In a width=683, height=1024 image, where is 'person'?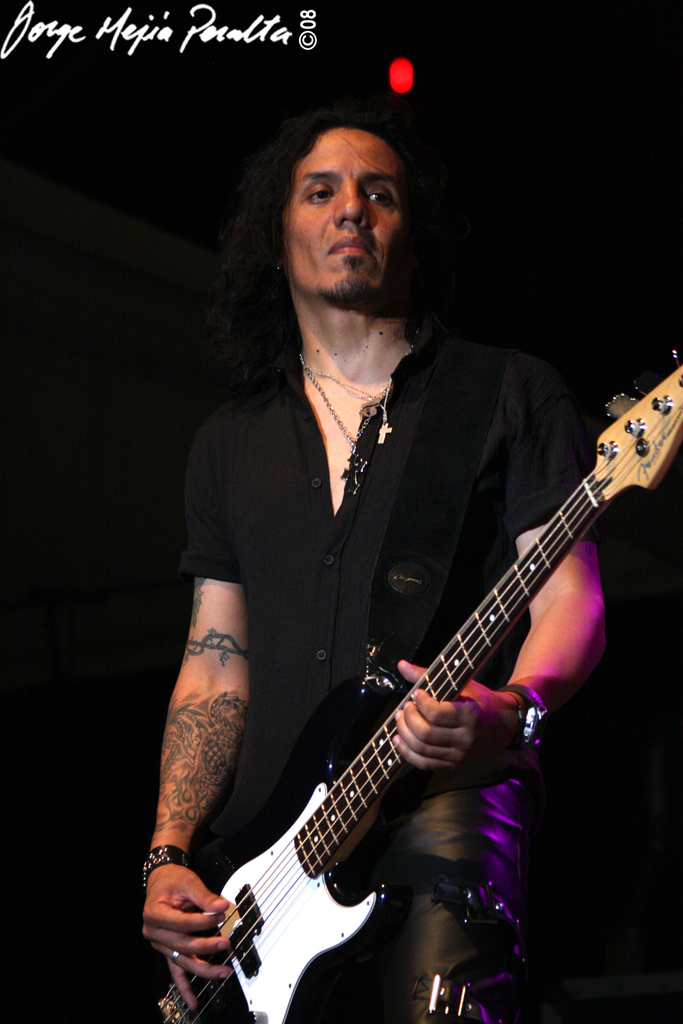
detection(140, 98, 608, 1023).
